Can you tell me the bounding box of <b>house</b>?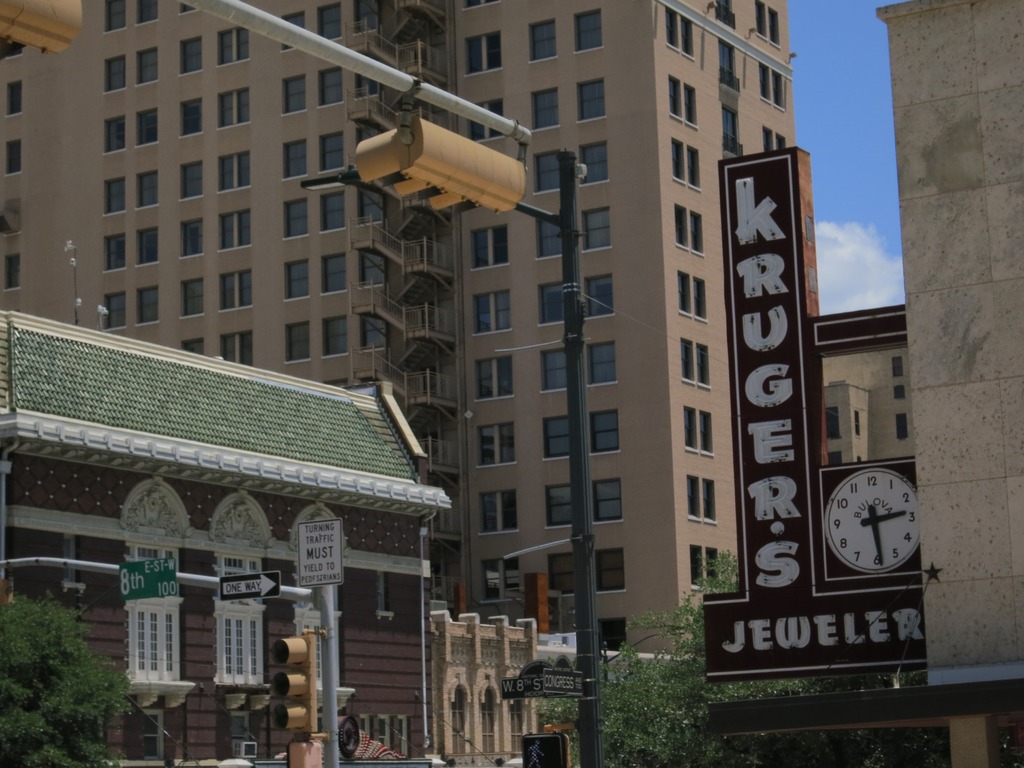
[701,0,1023,767].
